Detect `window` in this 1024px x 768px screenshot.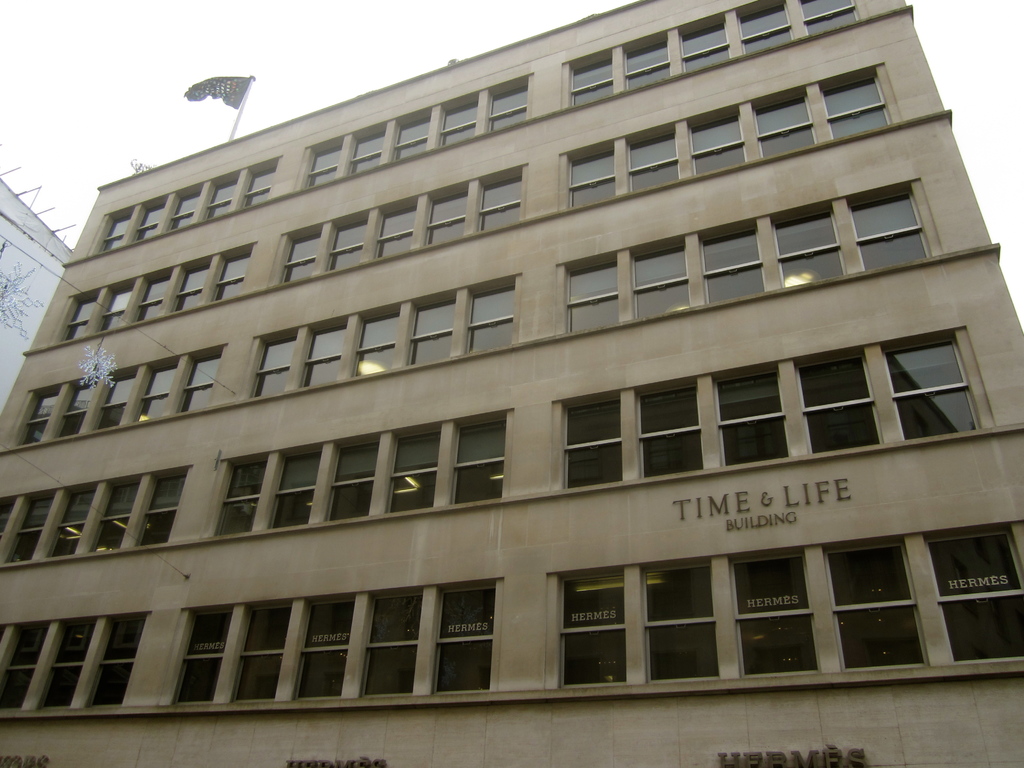
Detection: 550,177,945,337.
